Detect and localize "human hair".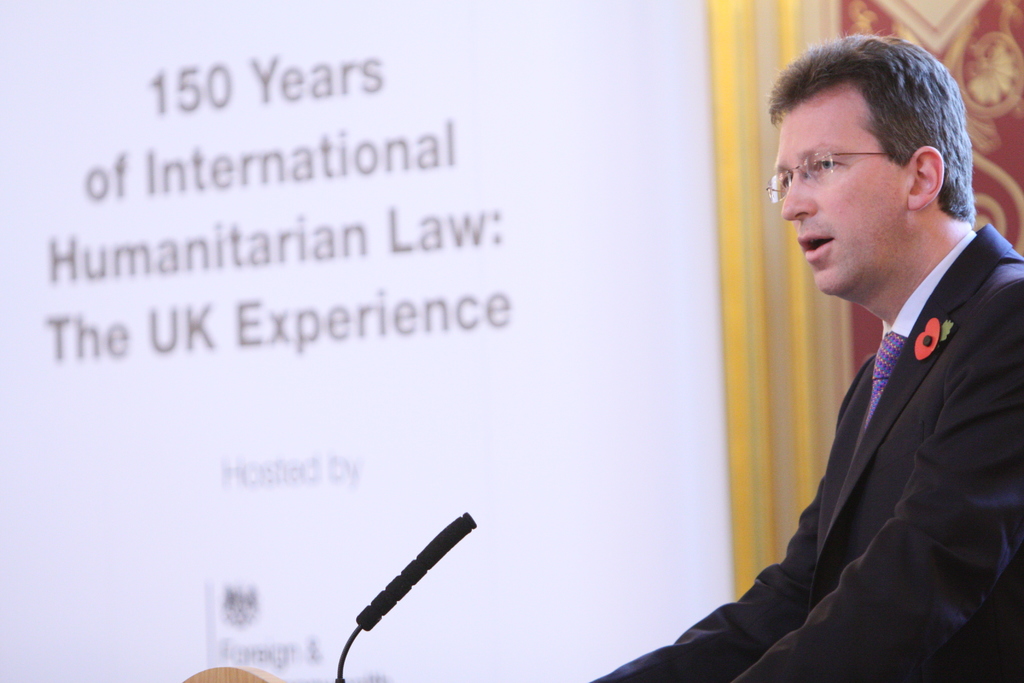
Localized at rect(766, 31, 1009, 243).
